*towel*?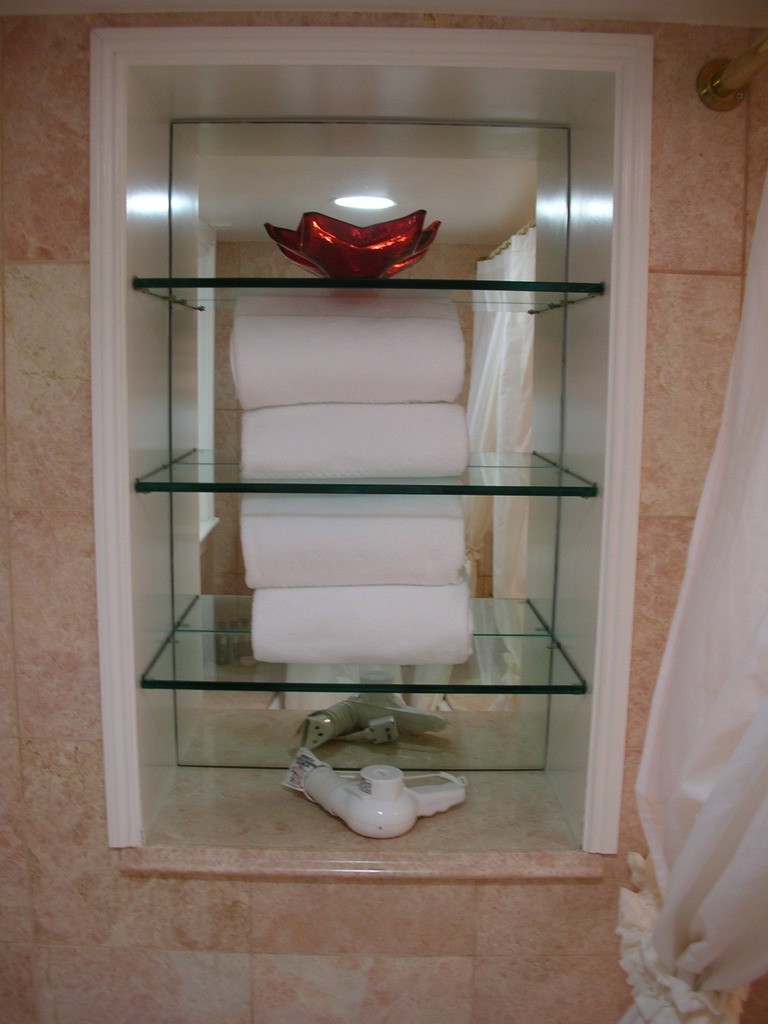
l=252, t=580, r=478, b=662
